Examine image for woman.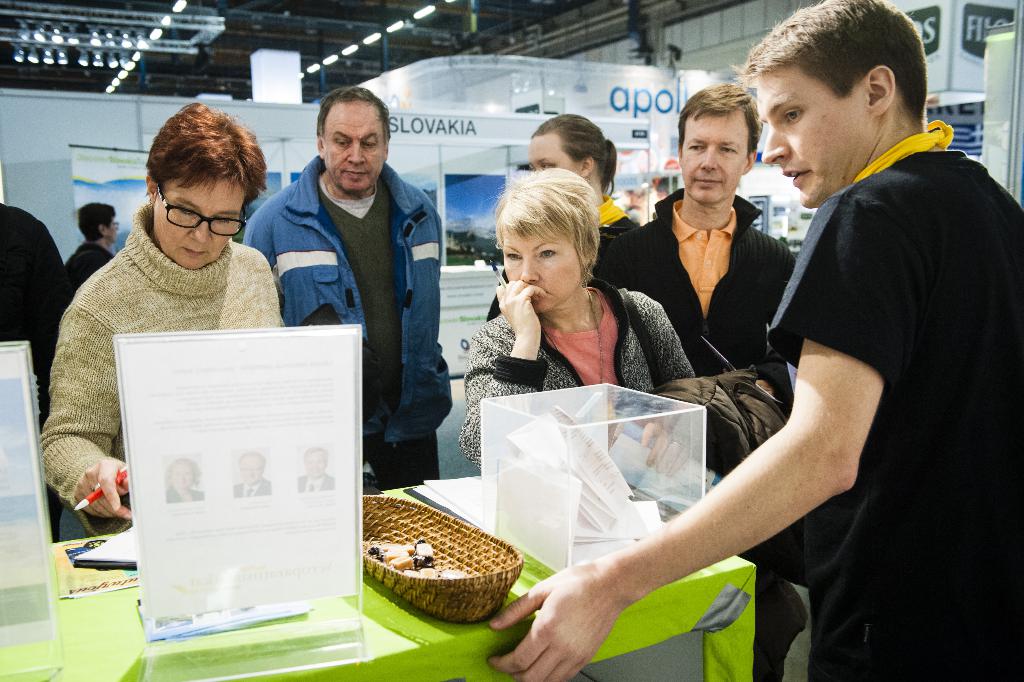
Examination result: box=[454, 166, 701, 479].
